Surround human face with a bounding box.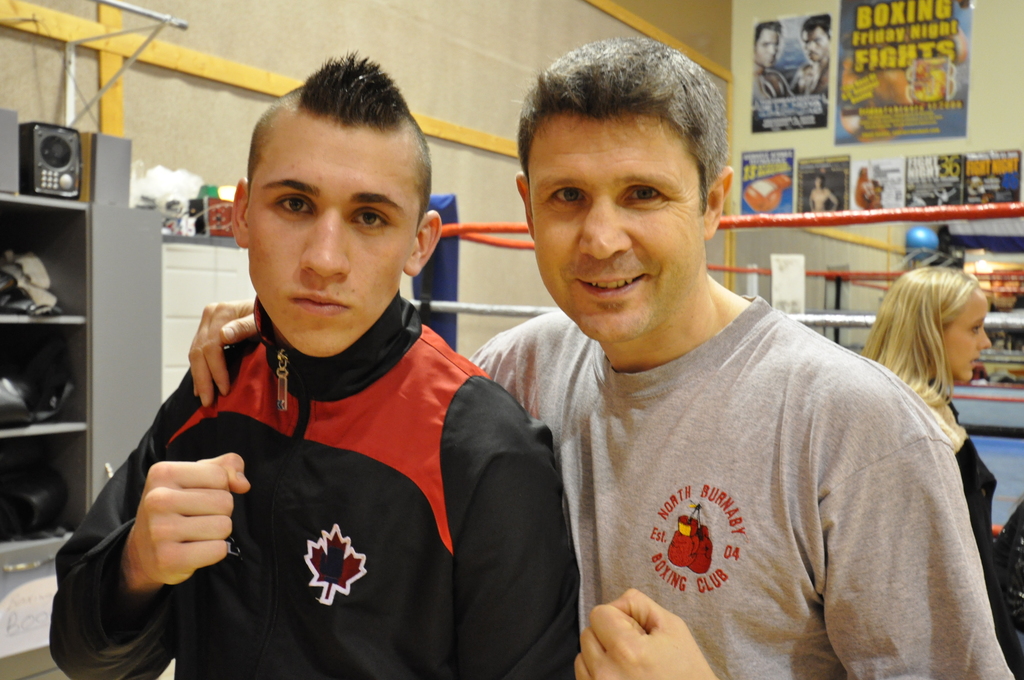
left=943, top=292, right=989, bottom=380.
